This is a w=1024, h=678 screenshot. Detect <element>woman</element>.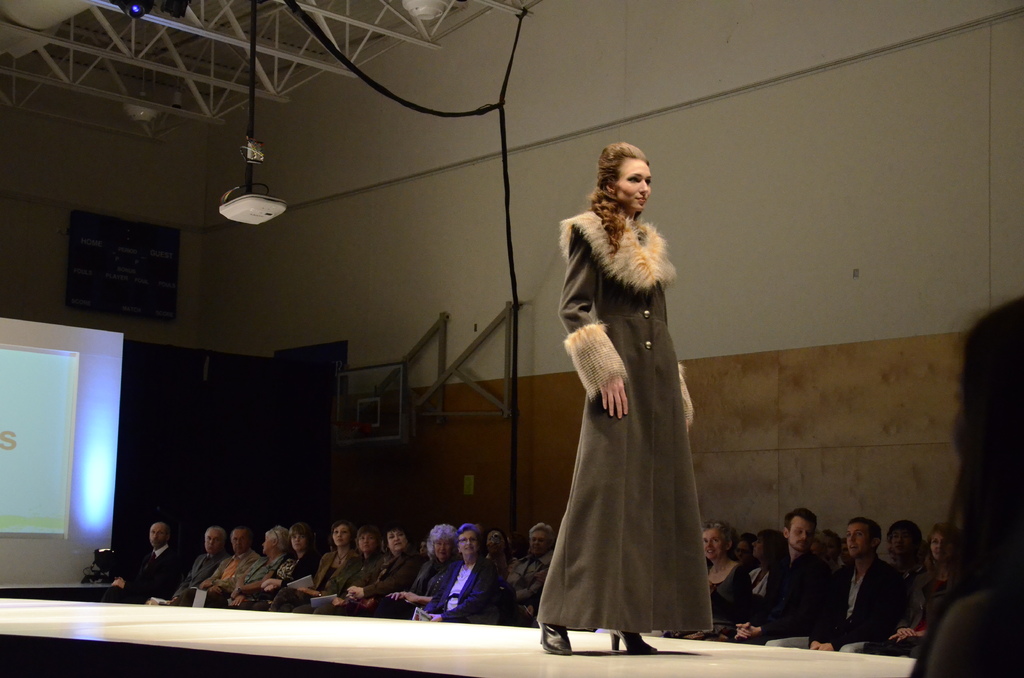
(874, 523, 953, 652).
